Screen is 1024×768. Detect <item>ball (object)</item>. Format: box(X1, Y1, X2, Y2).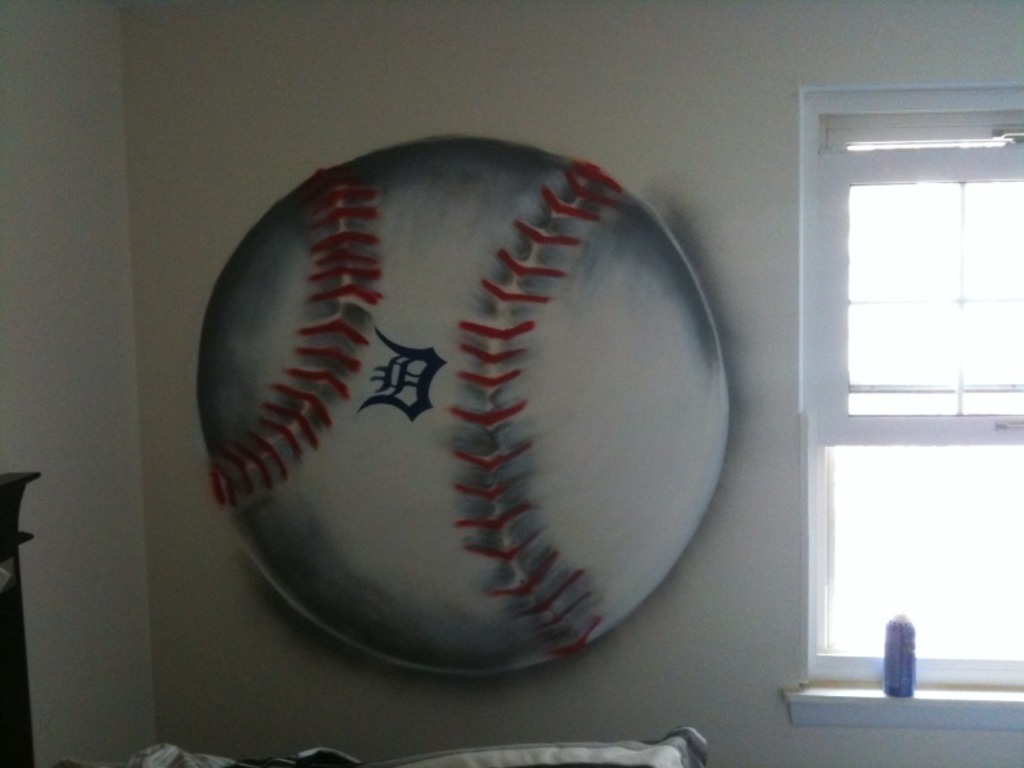
box(197, 137, 731, 684).
